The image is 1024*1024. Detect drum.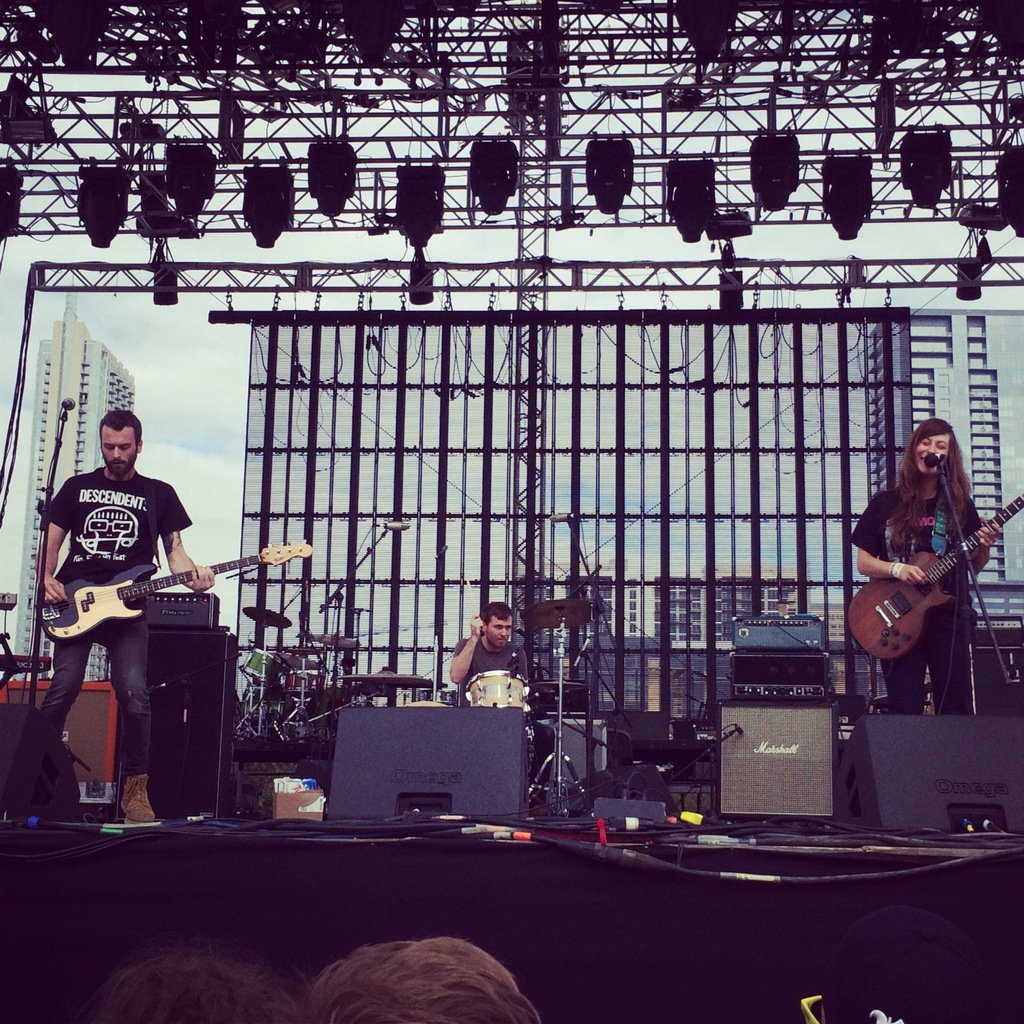
Detection: {"x1": 243, "y1": 645, "x2": 293, "y2": 692}.
